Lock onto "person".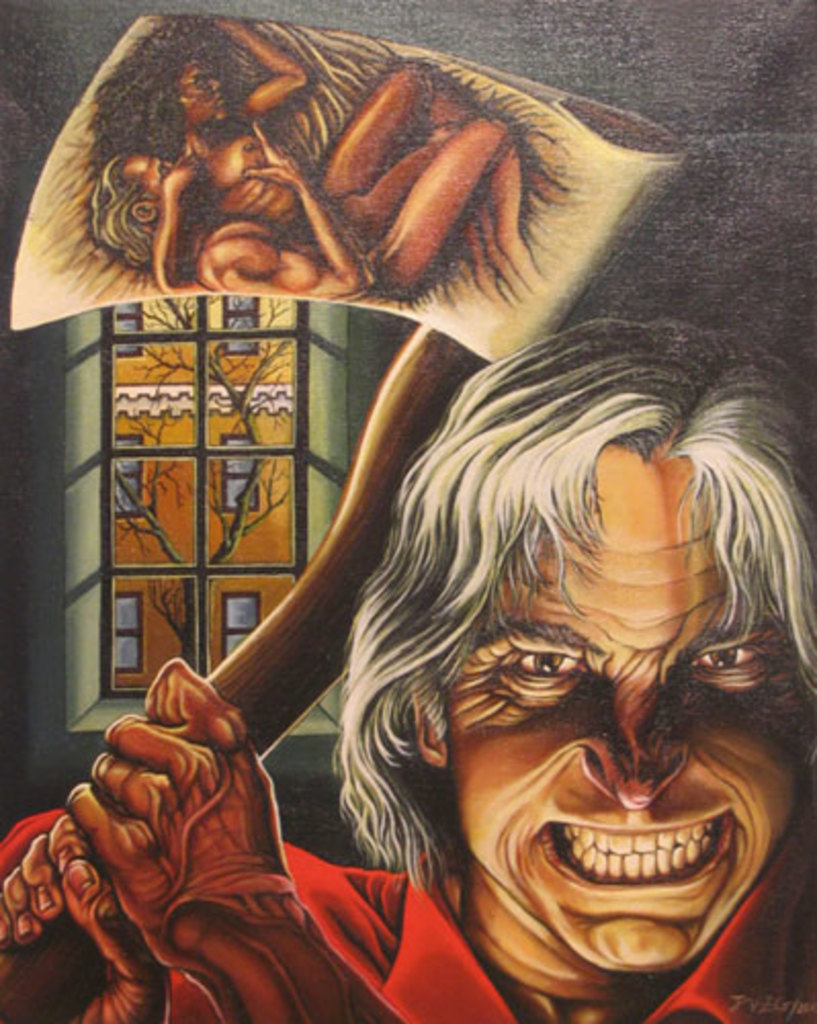
Locked: 80 109 555 305.
